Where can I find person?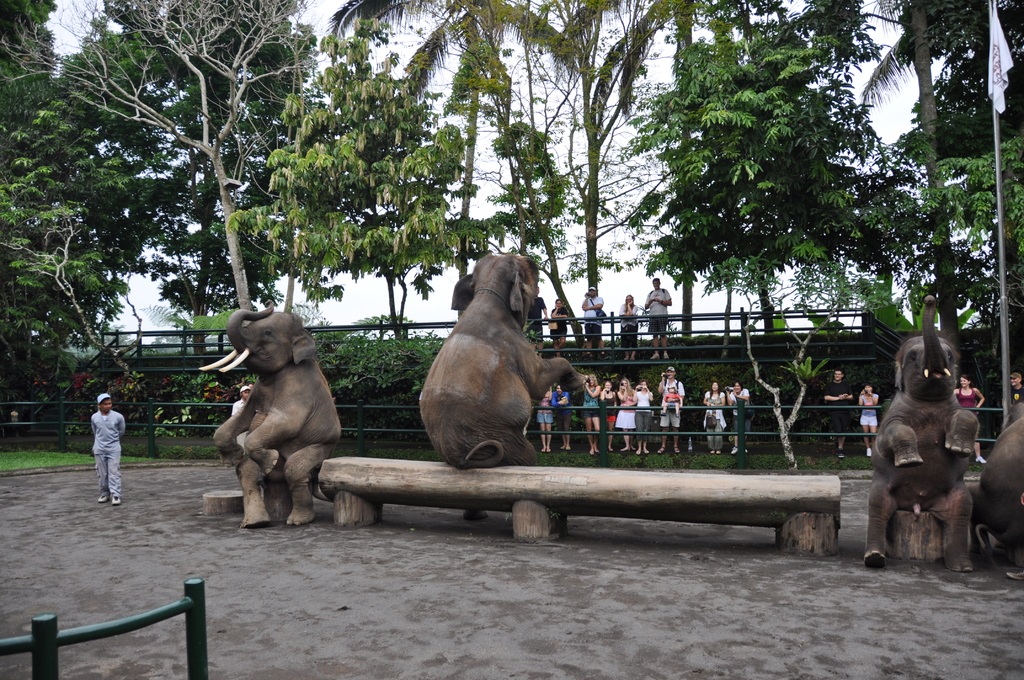
You can find it at [645,274,670,366].
